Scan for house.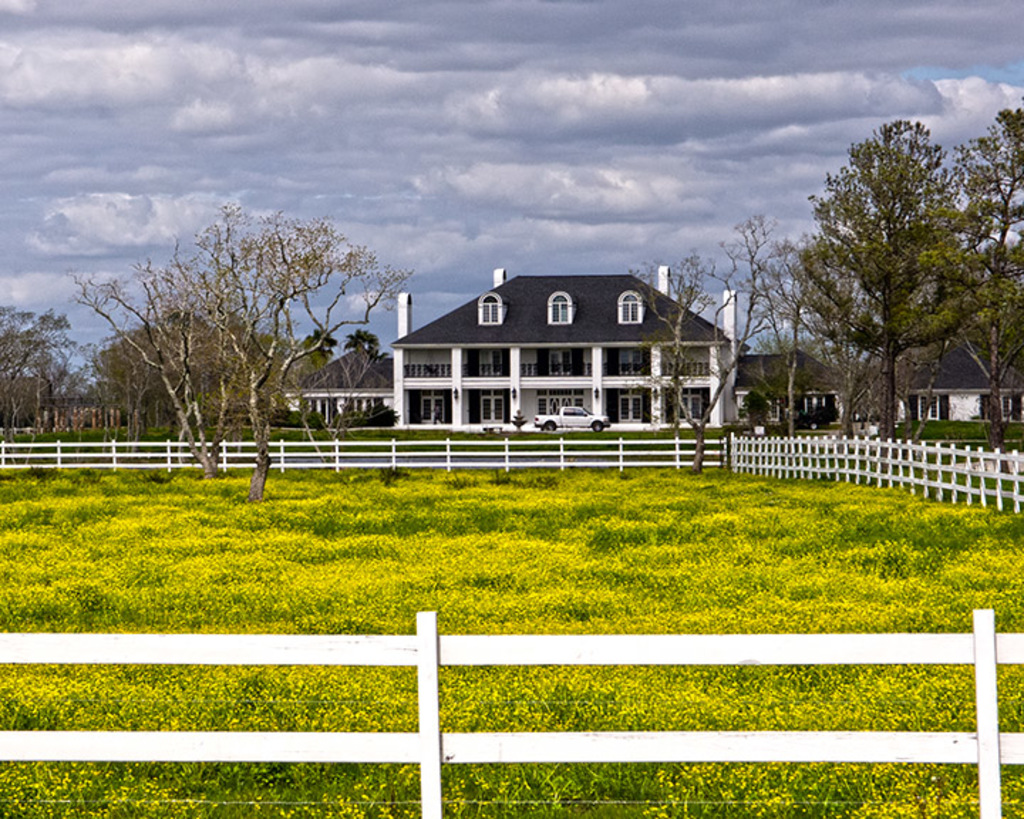
Scan result: <region>279, 264, 1023, 435</region>.
